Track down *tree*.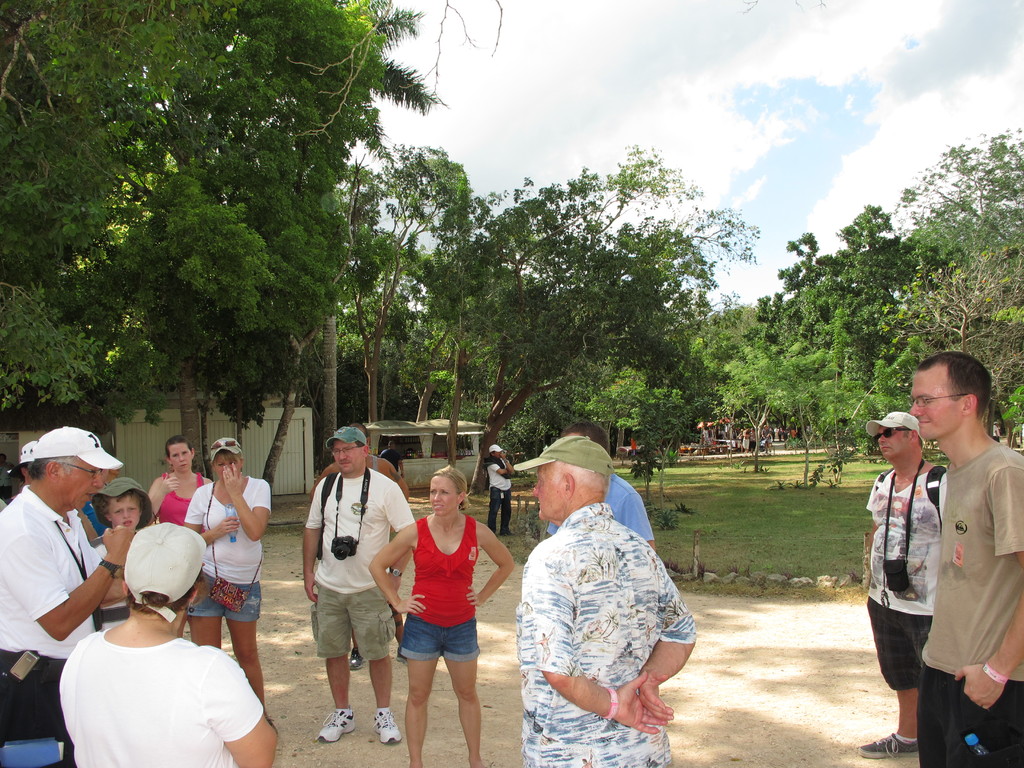
Tracked to <bbox>350, 134, 472, 415</bbox>.
